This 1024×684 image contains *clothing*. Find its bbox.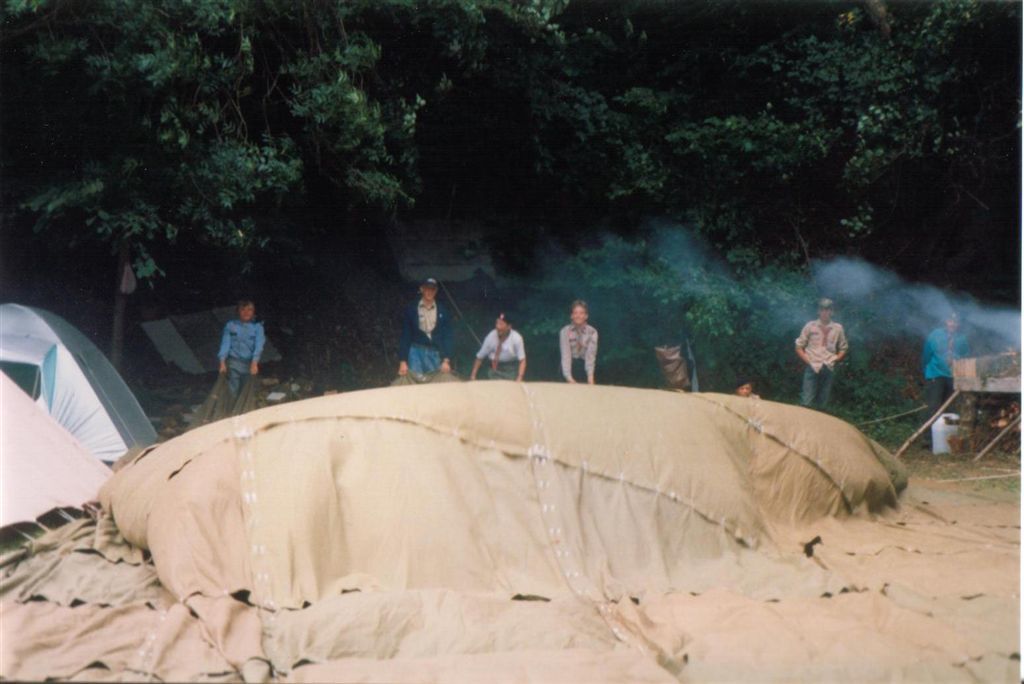
crop(401, 292, 450, 379).
